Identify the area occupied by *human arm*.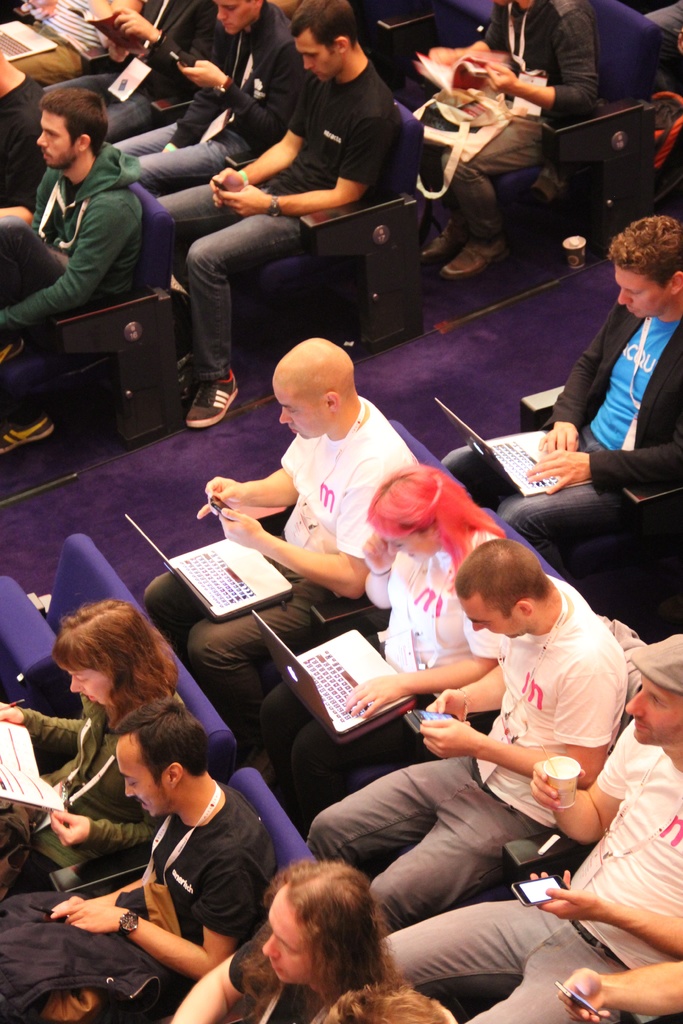
Area: select_region(211, 90, 308, 205).
